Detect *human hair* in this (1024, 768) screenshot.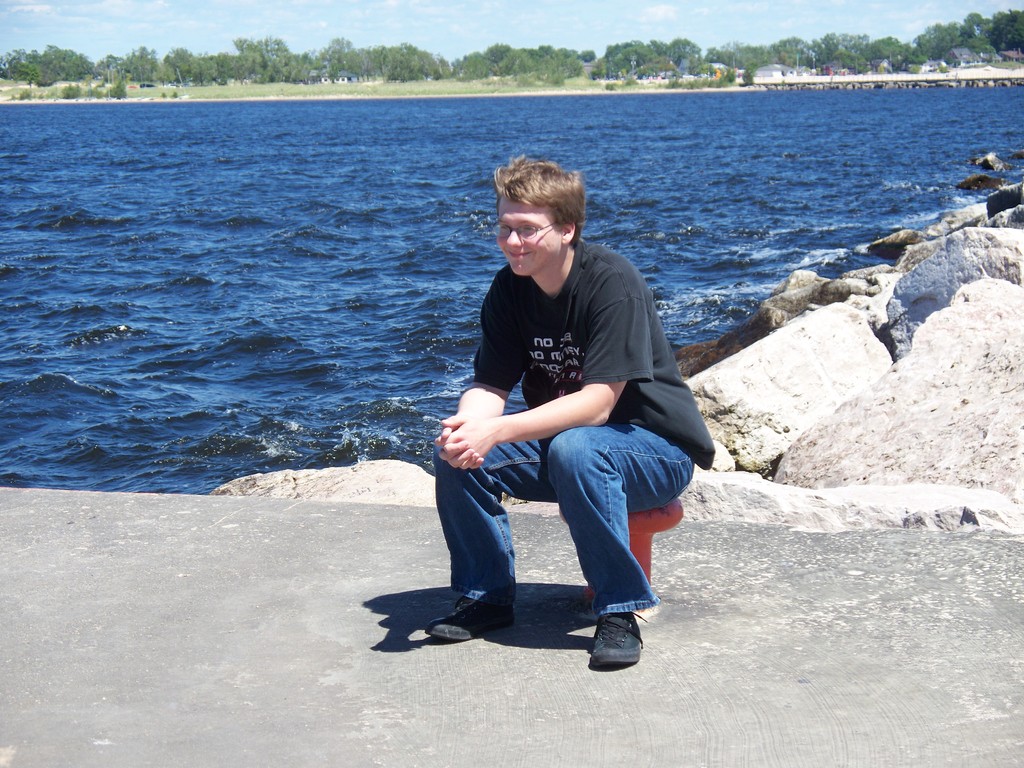
Detection: [486, 150, 584, 257].
